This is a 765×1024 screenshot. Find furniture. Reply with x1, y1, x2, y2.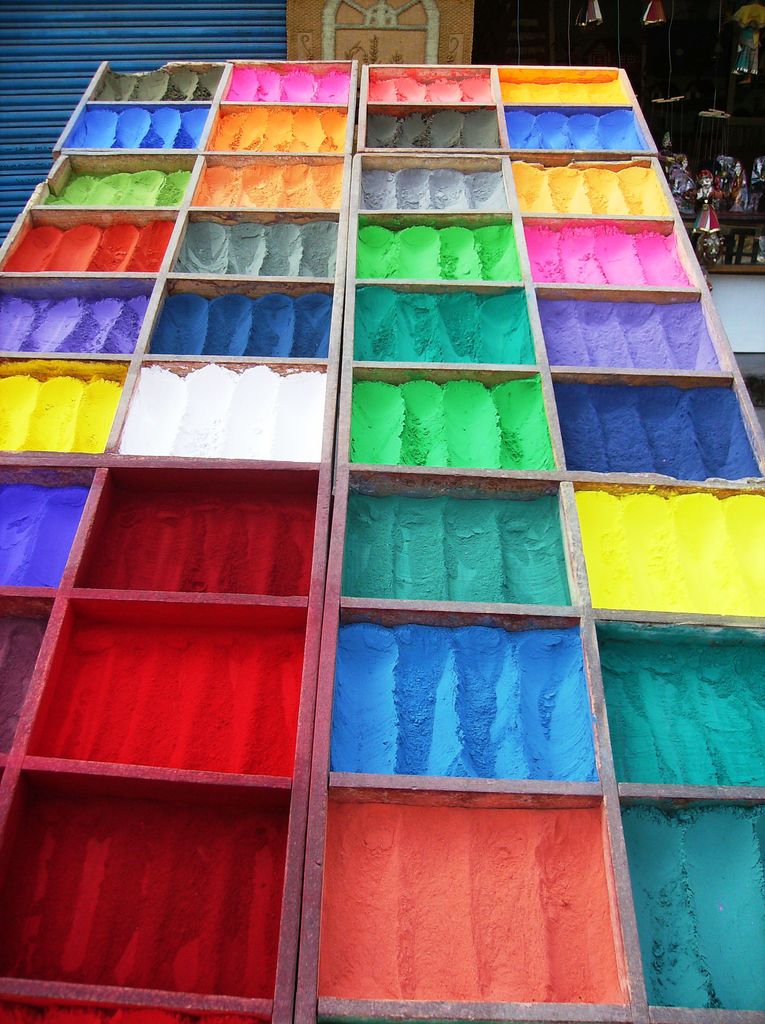
2, 59, 764, 1023.
